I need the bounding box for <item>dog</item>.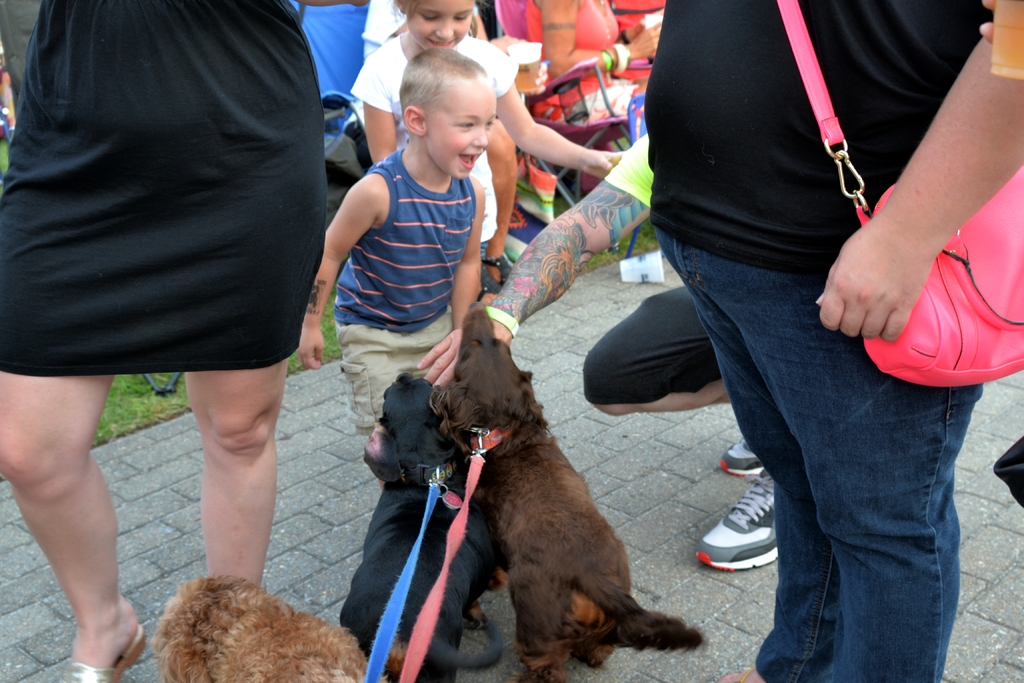
Here it is: bbox(439, 297, 712, 682).
